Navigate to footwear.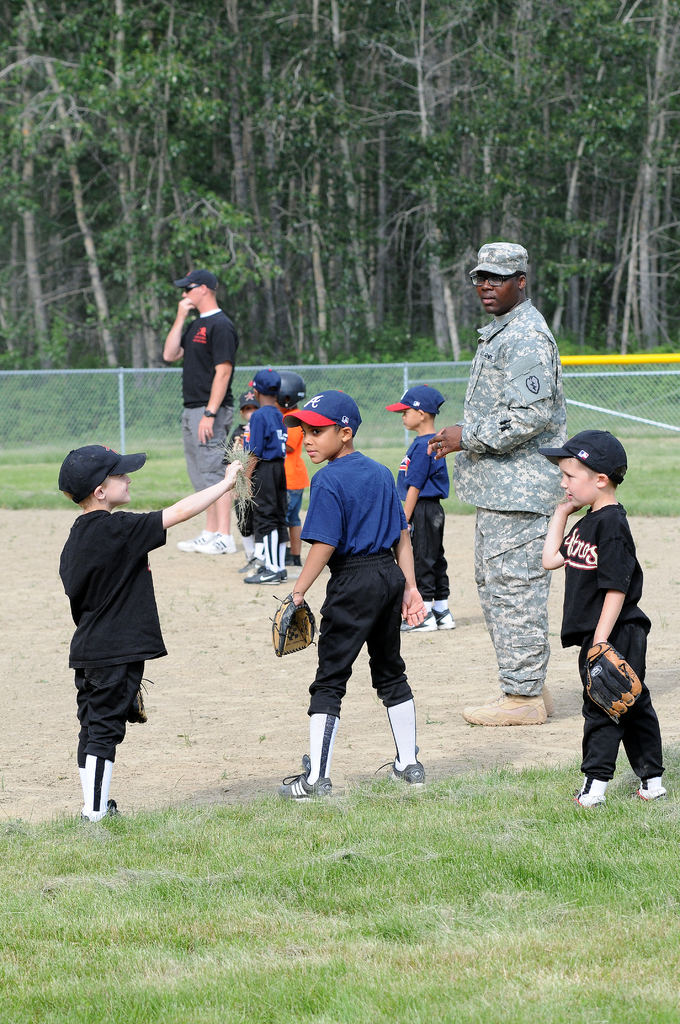
Navigation target: 286, 552, 303, 566.
